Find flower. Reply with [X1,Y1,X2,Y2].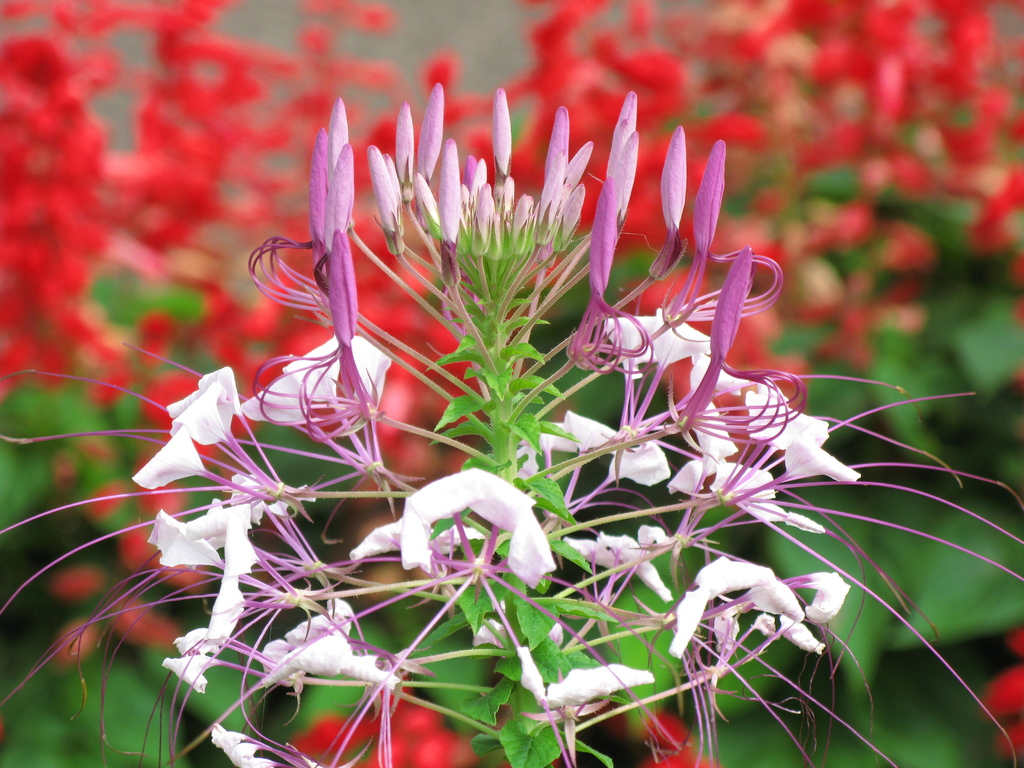
[558,531,673,602].
